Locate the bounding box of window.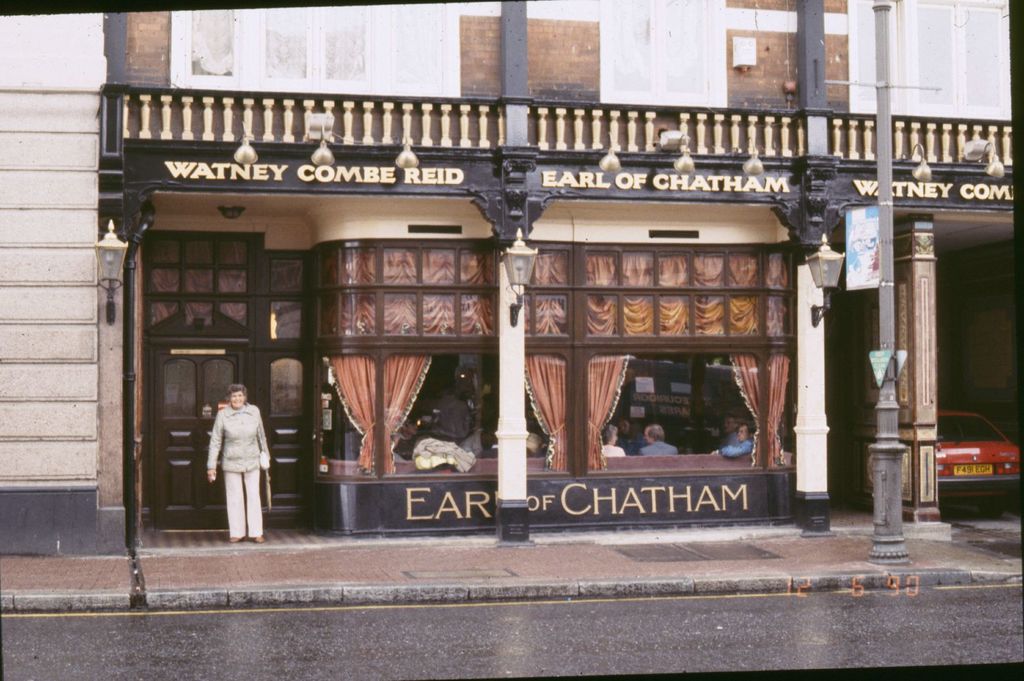
Bounding box: 147,230,262,339.
